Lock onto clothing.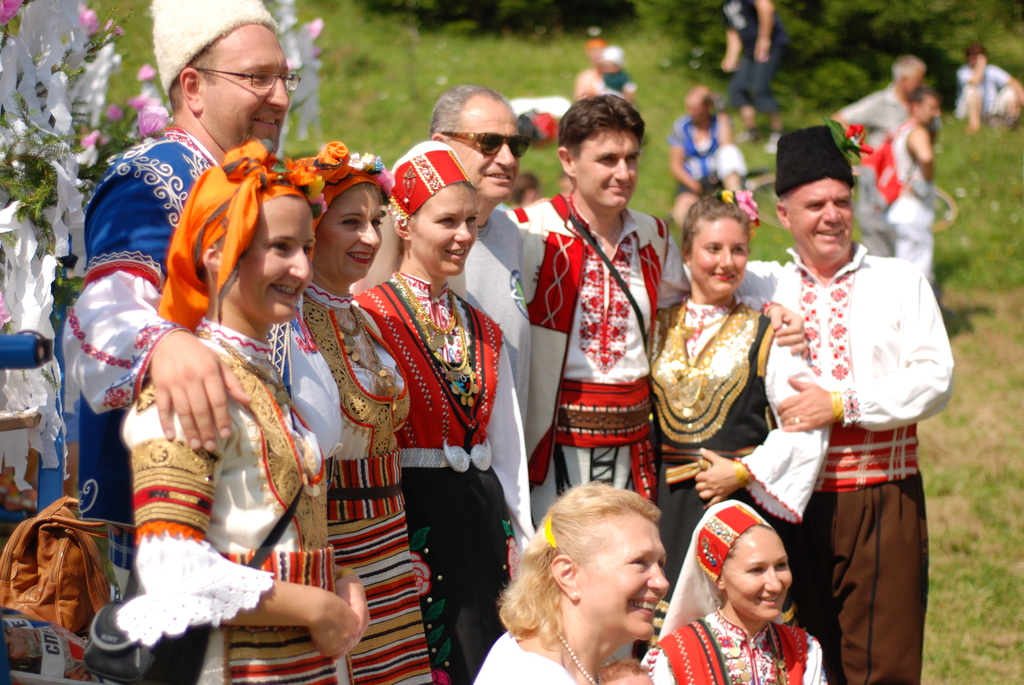
Locked: 67/118/224/533.
